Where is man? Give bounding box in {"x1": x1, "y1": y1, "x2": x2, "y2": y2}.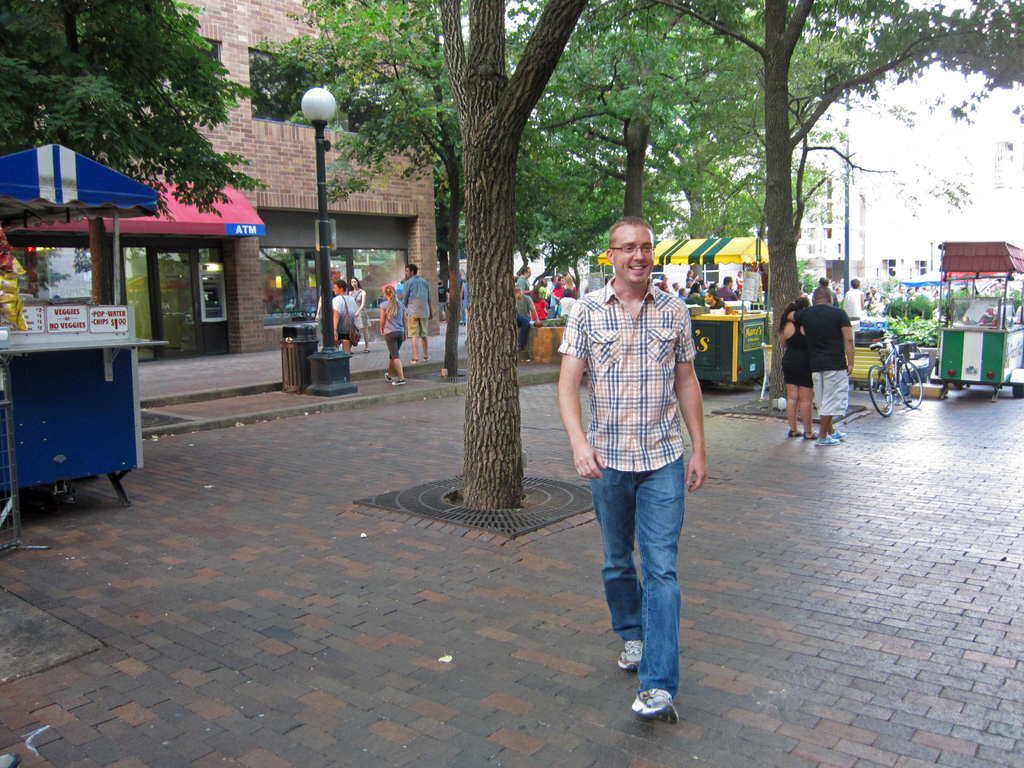
{"x1": 552, "y1": 216, "x2": 711, "y2": 722}.
